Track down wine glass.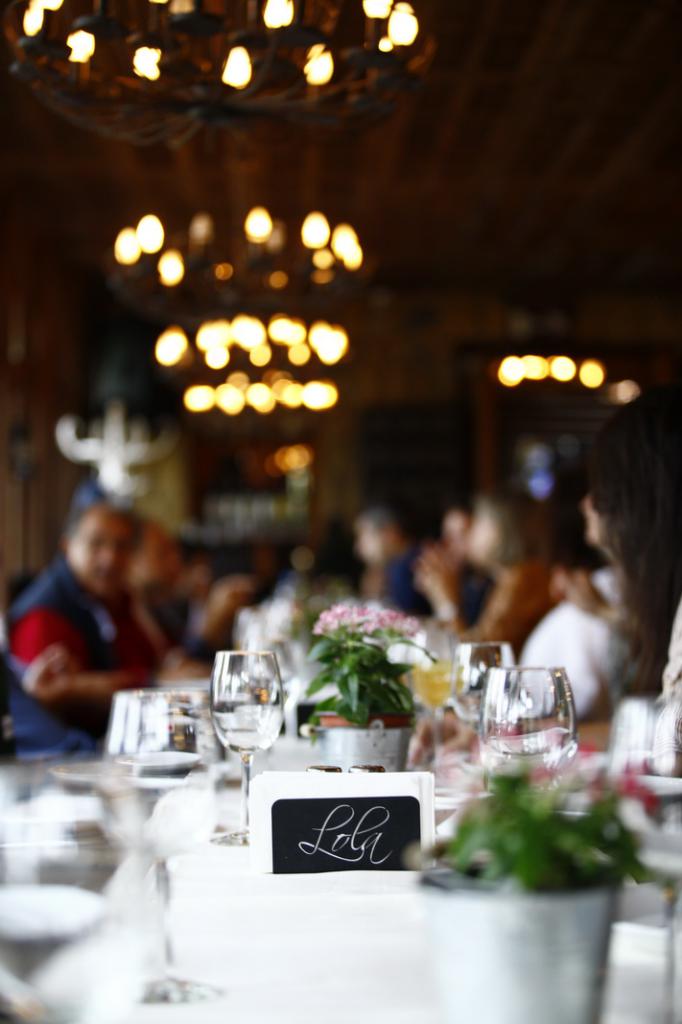
Tracked to 448 637 517 742.
